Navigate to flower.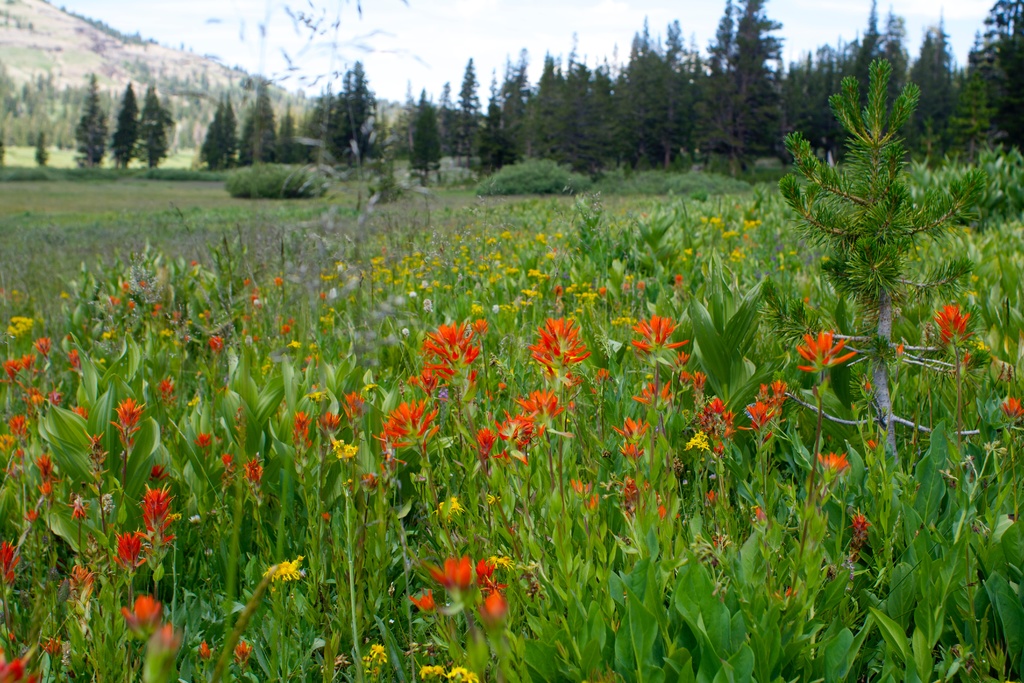
Navigation target: Rect(748, 504, 769, 525).
